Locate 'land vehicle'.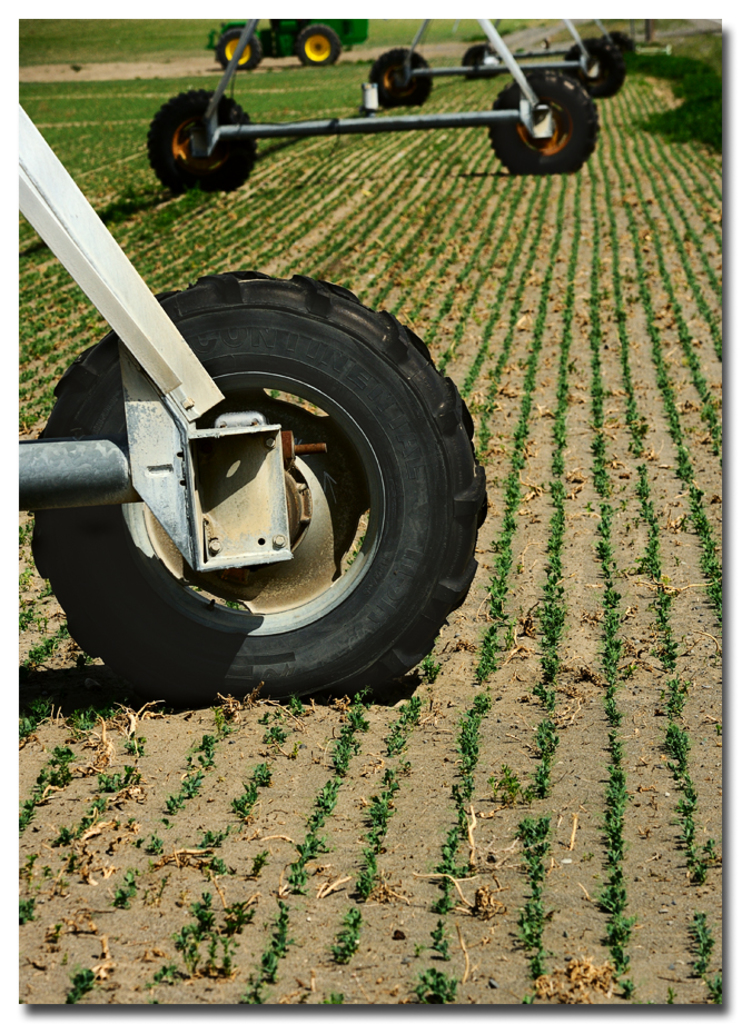
Bounding box: 36, 201, 498, 704.
